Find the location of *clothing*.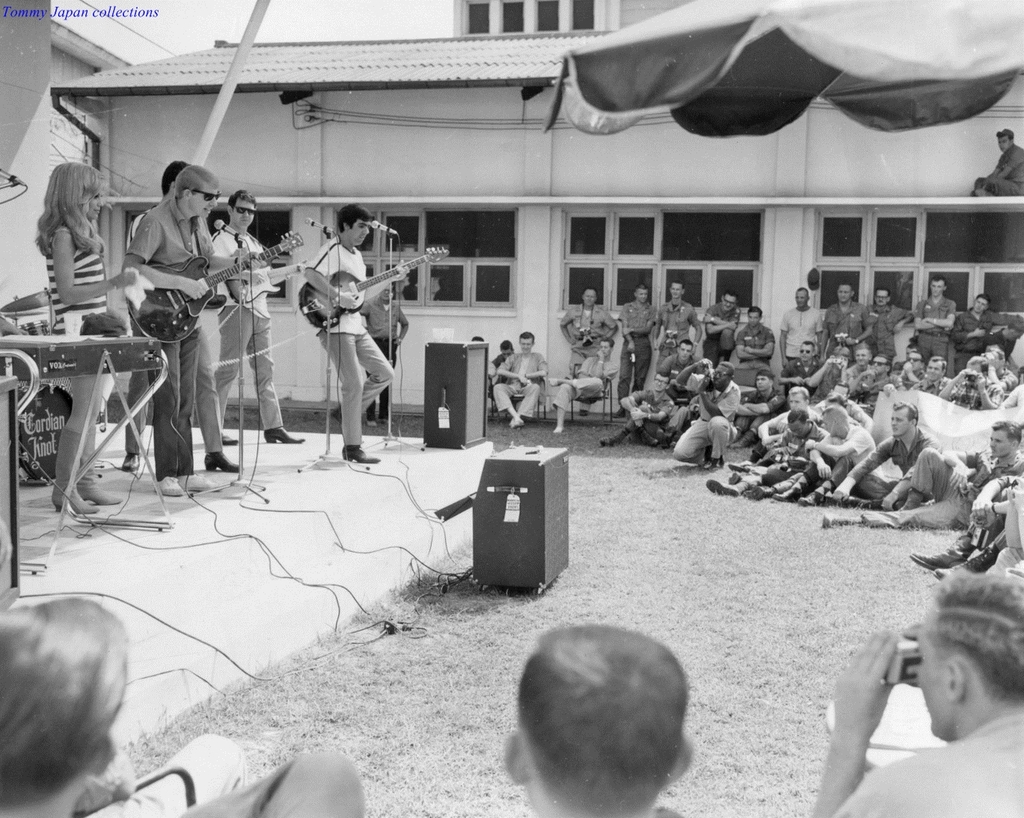
Location: box(949, 303, 991, 344).
